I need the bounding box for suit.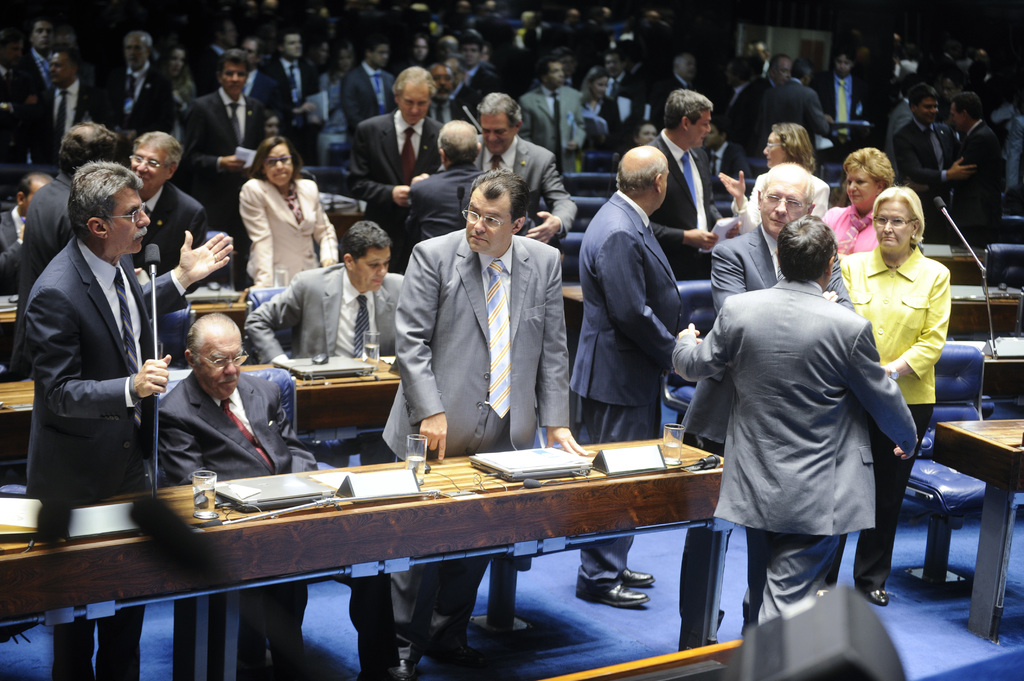
Here it is: <box>6,173,73,386</box>.
